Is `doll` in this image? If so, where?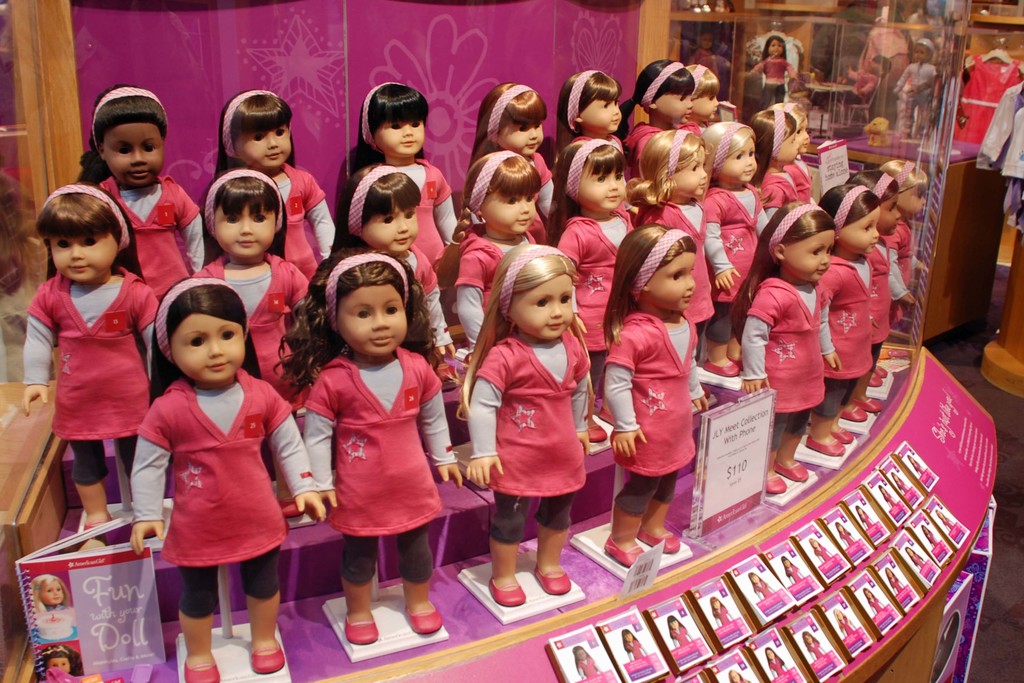
Yes, at select_region(298, 257, 452, 623).
